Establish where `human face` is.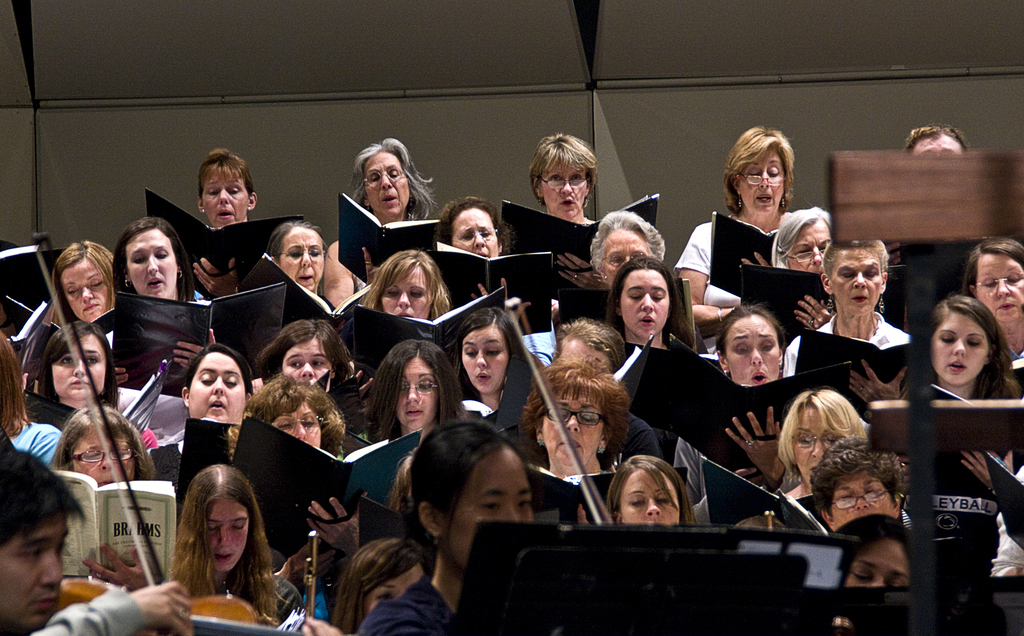
Established at (543, 392, 604, 478).
